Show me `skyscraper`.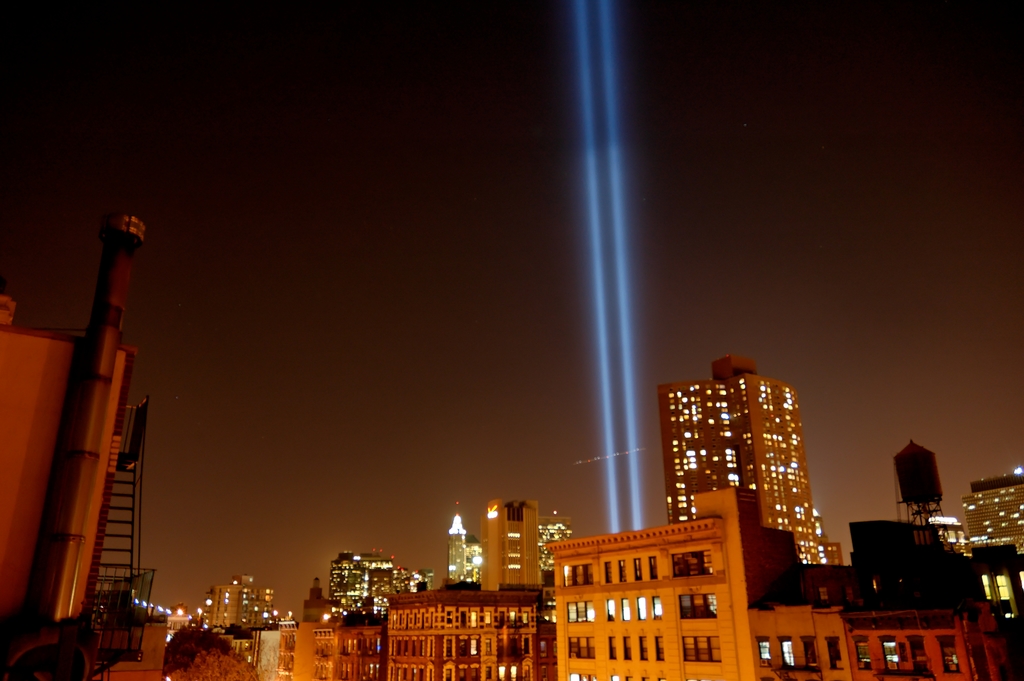
`skyscraper` is here: <bbox>659, 357, 846, 565</bbox>.
